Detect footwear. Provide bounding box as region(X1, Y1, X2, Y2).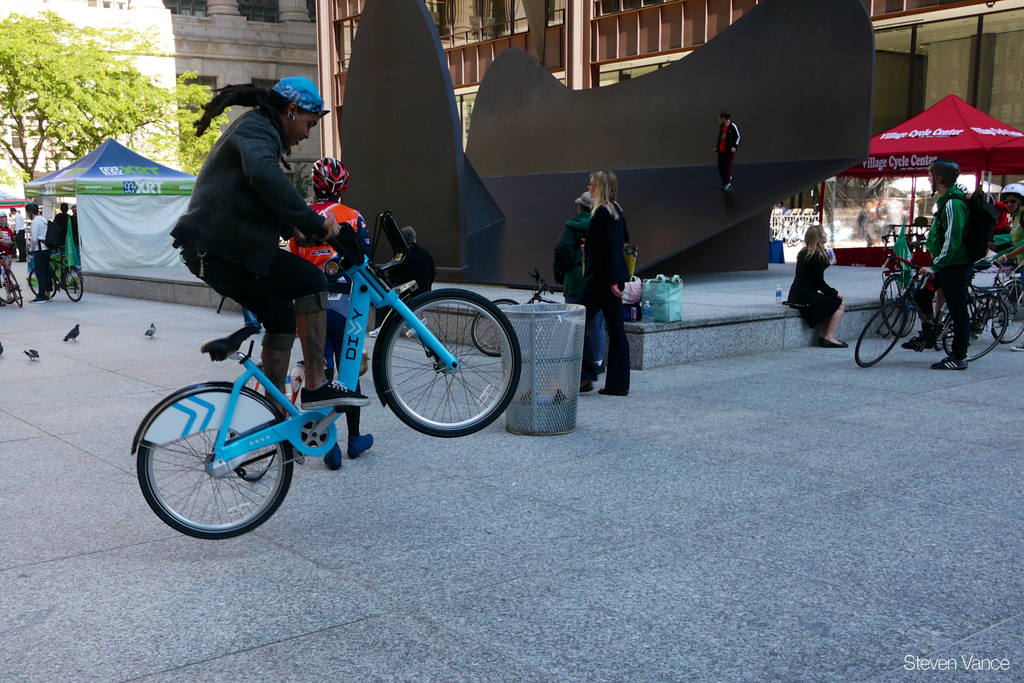
region(820, 338, 847, 346).
